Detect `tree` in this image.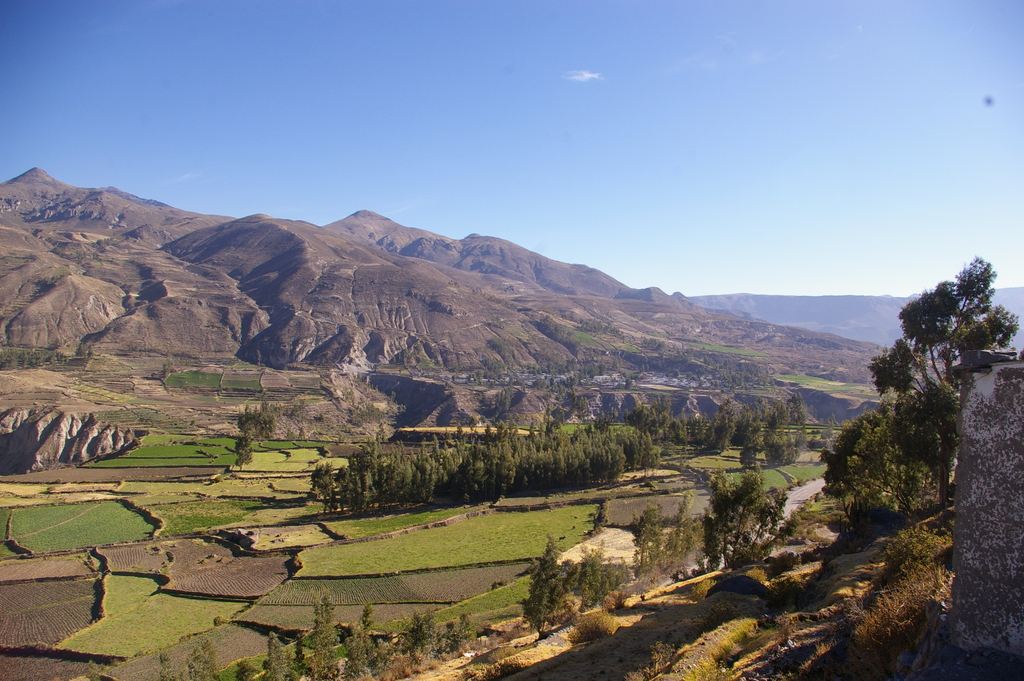
Detection: [530, 539, 591, 632].
